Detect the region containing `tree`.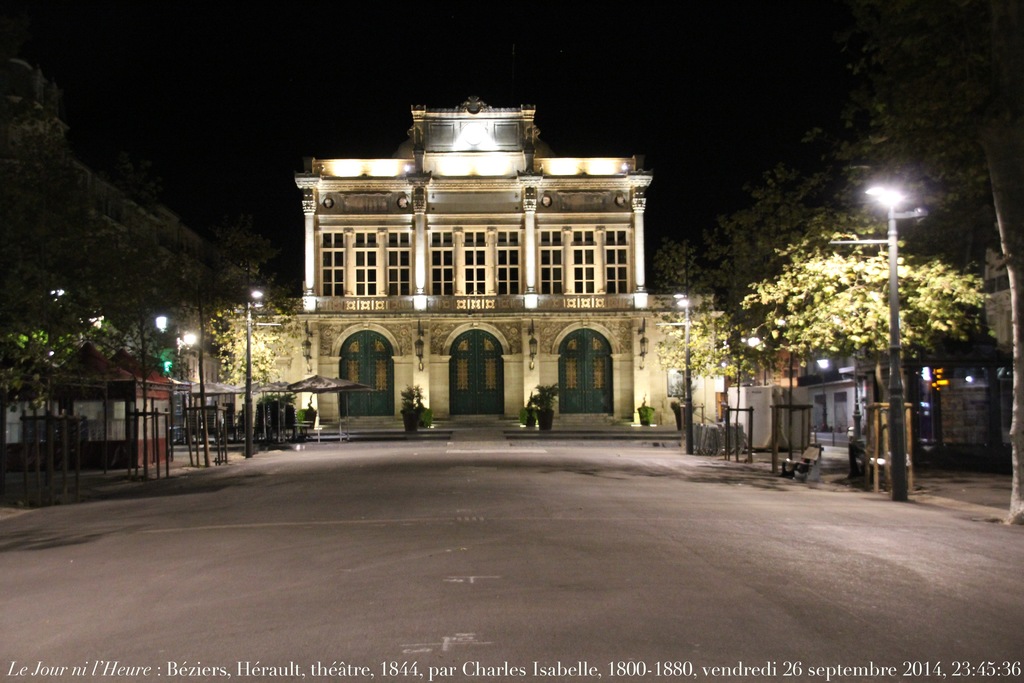
pyautogui.locateOnScreen(1, 277, 95, 478).
